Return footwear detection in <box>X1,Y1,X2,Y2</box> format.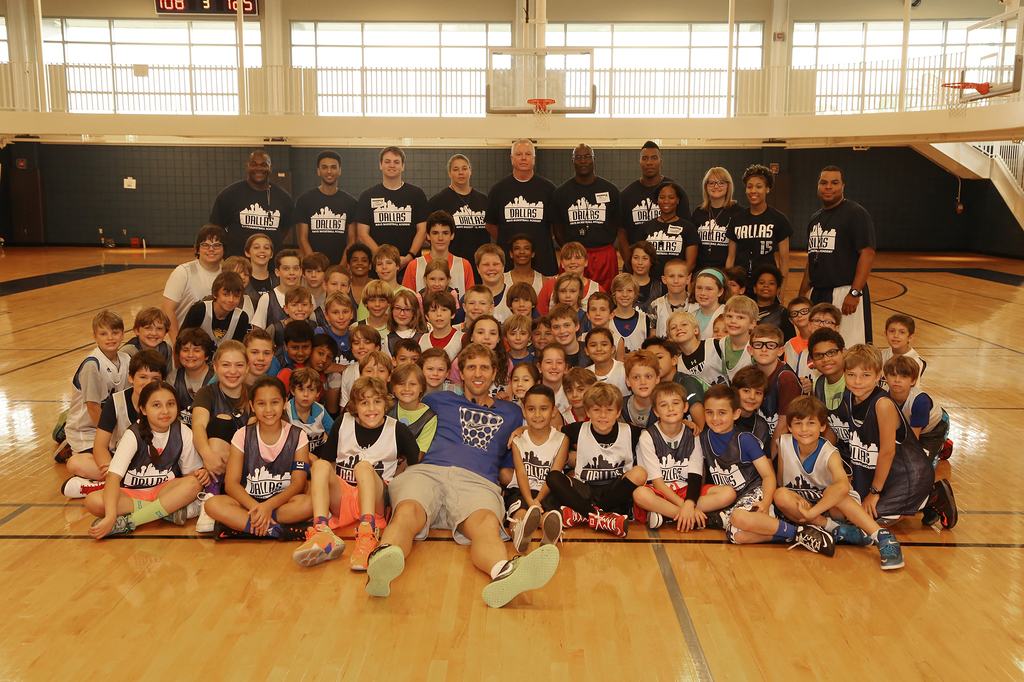
<box>938,441,956,461</box>.
